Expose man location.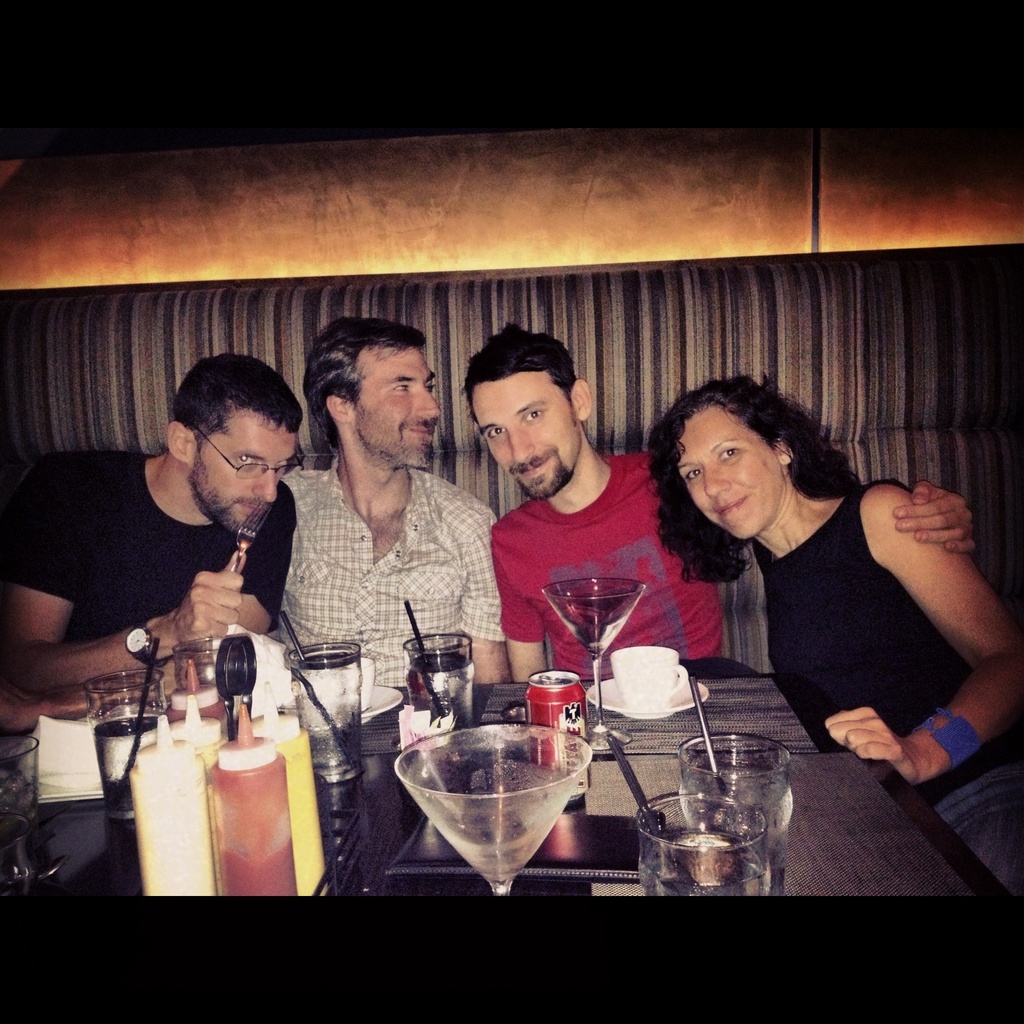
Exposed at select_region(480, 330, 977, 690).
